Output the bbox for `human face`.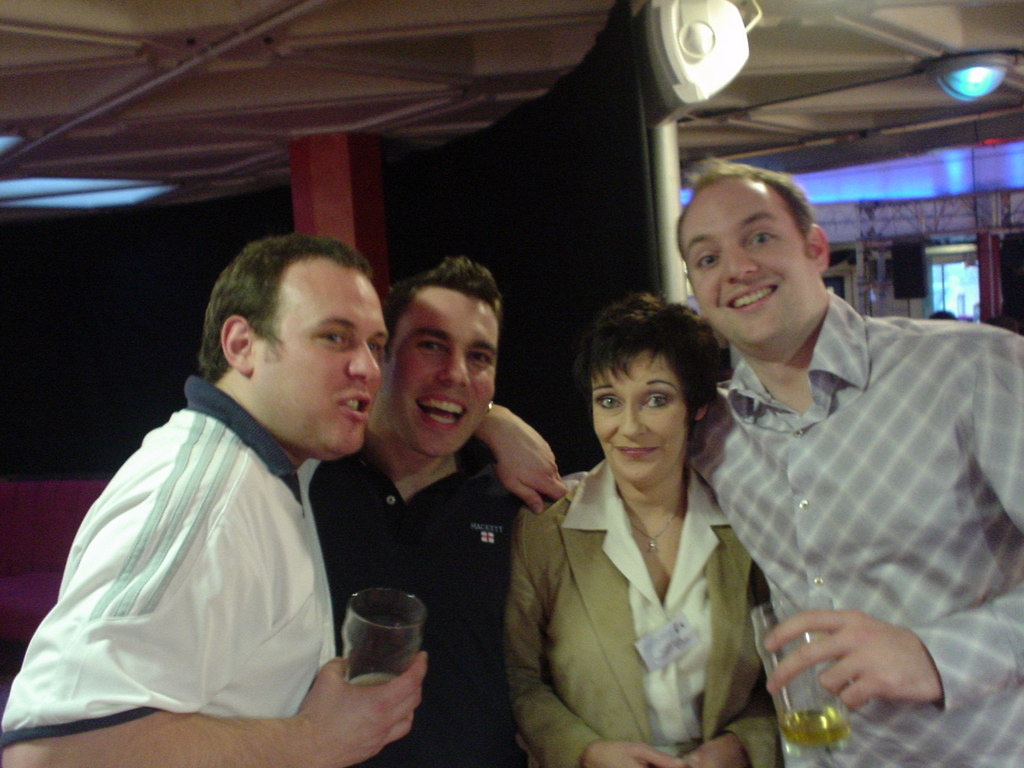
BBox(677, 182, 816, 344).
